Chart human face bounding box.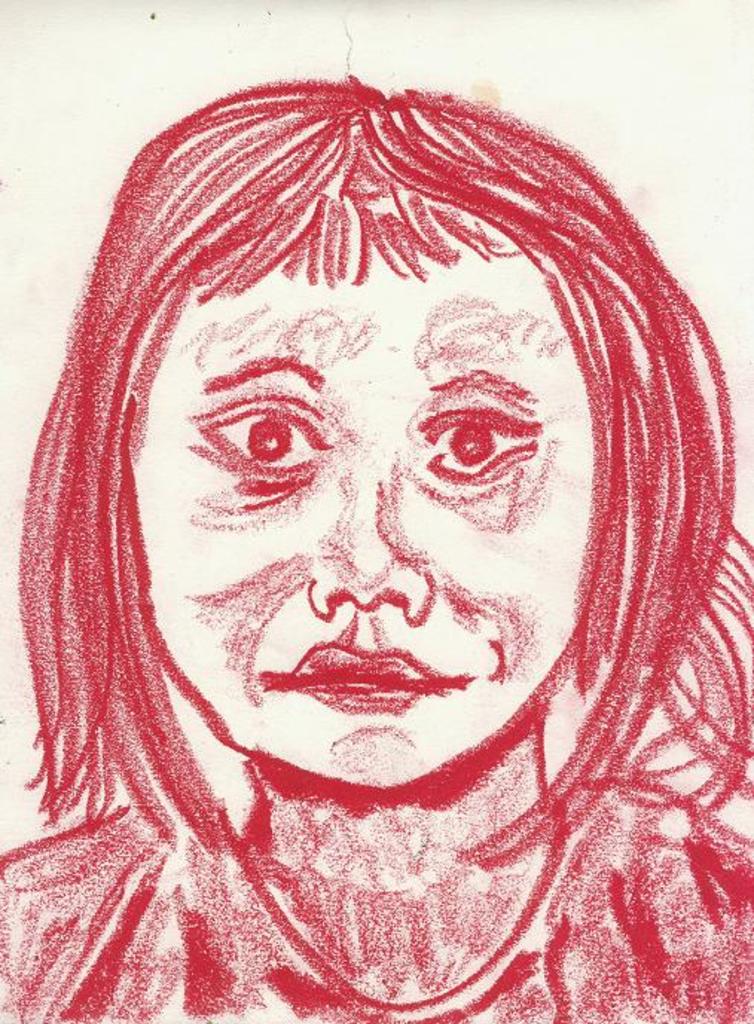
Charted: [128,263,586,788].
